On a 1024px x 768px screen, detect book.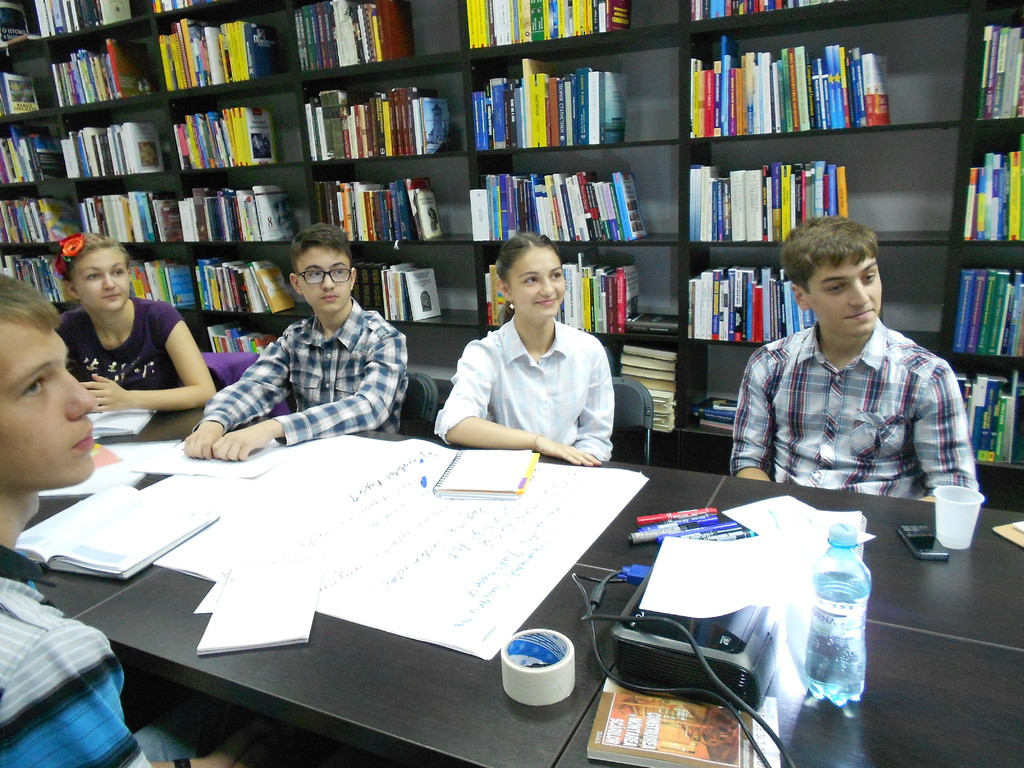
x1=86 y1=409 x2=160 y2=435.
